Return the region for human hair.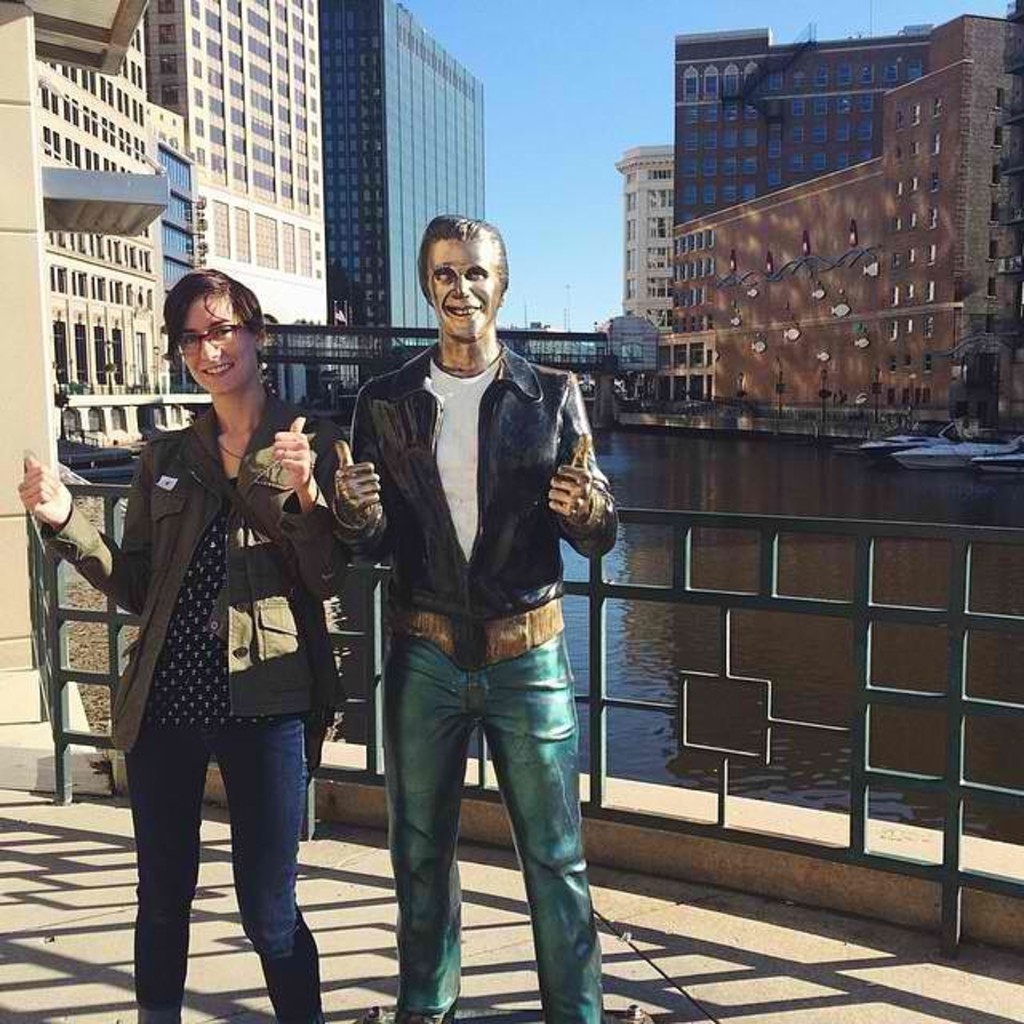
{"x1": 152, "y1": 266, "x2": 261, "y2": 384}.
